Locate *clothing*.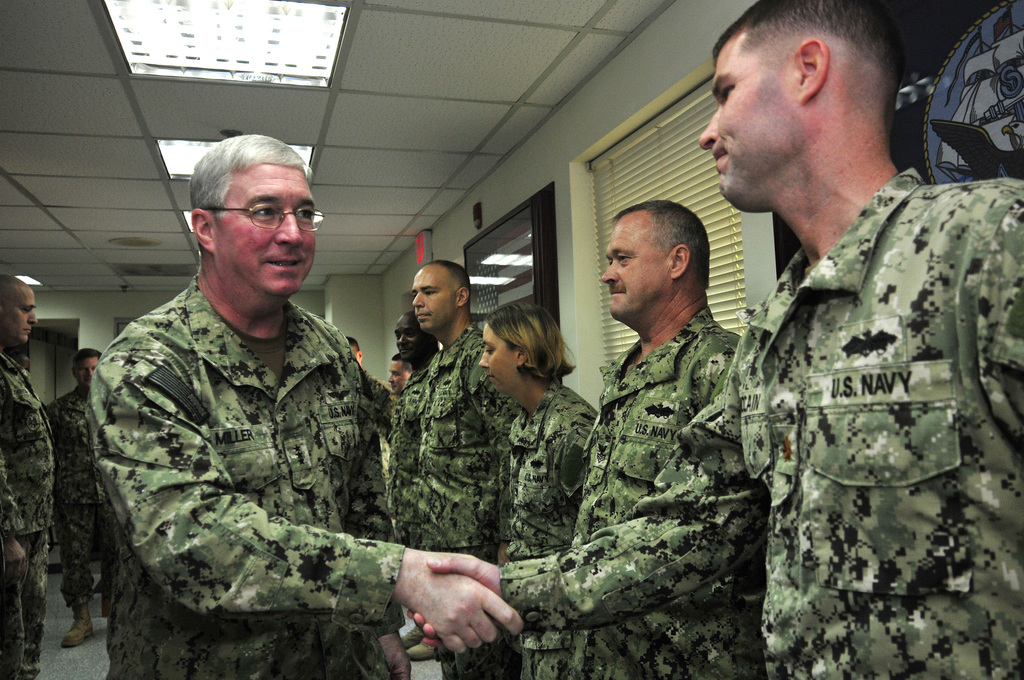
Bounding box: rect(0, 350, 63, 675).
